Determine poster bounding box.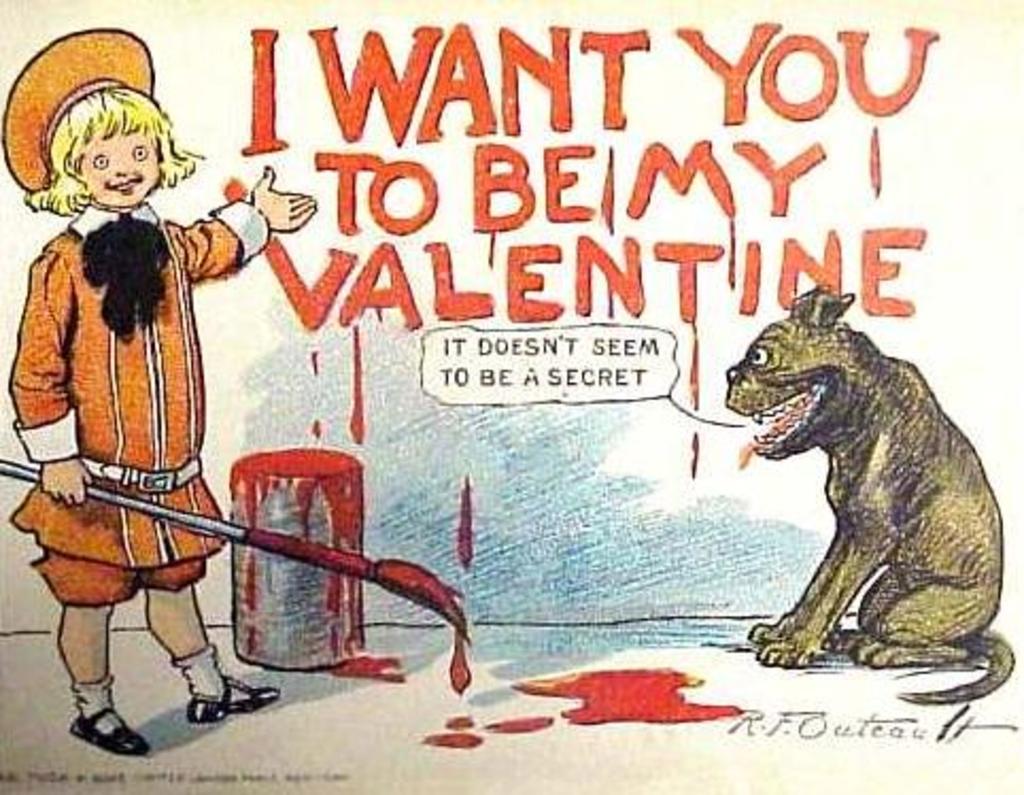
Determined: <bbox>0, 0, 1022, 793</bbox>.
